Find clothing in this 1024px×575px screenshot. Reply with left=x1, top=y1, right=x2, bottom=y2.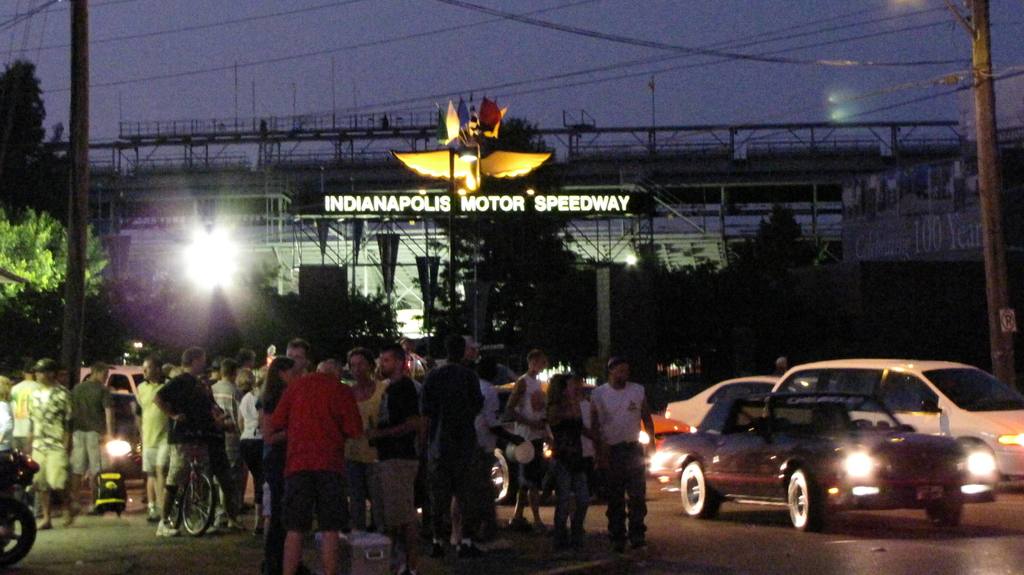
left=344, top=374, right=391, bottom=526.
